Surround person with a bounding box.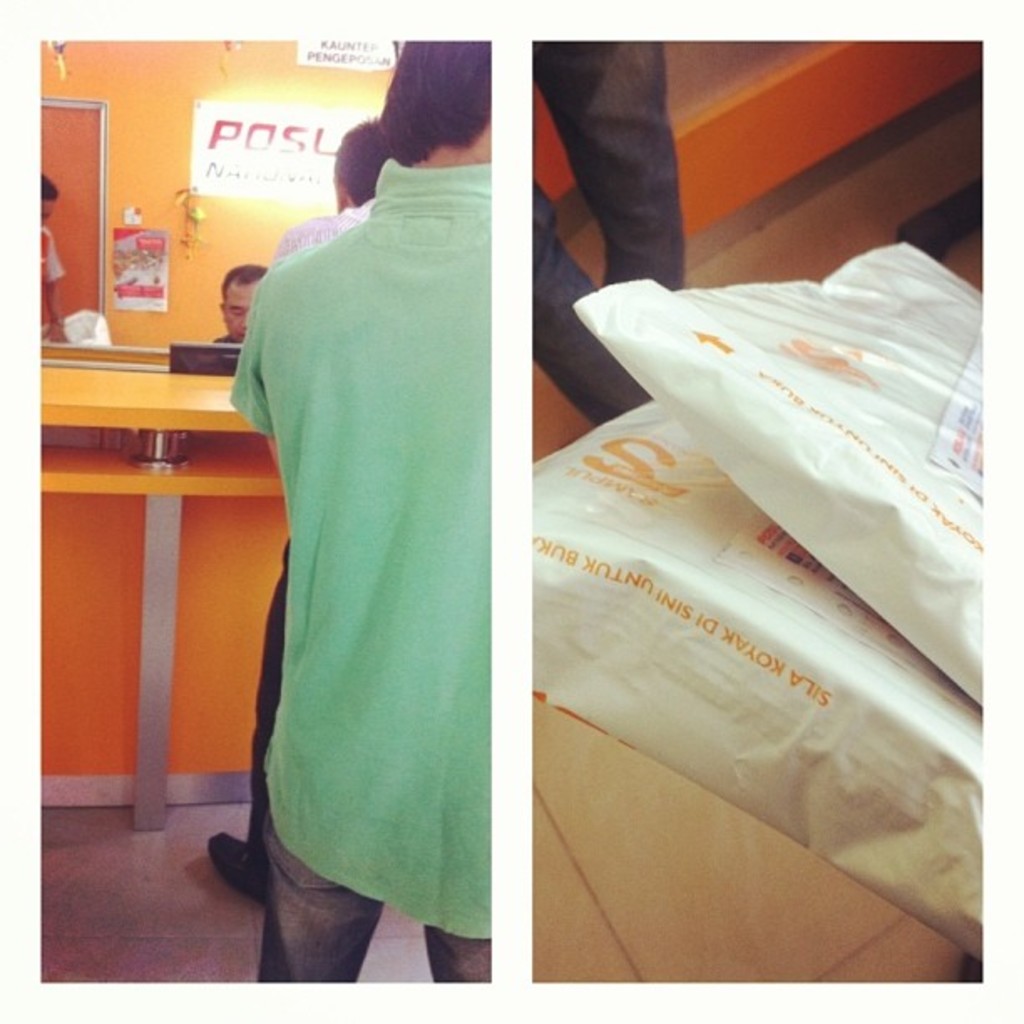
bbox=(206, 117, 395, 893).
